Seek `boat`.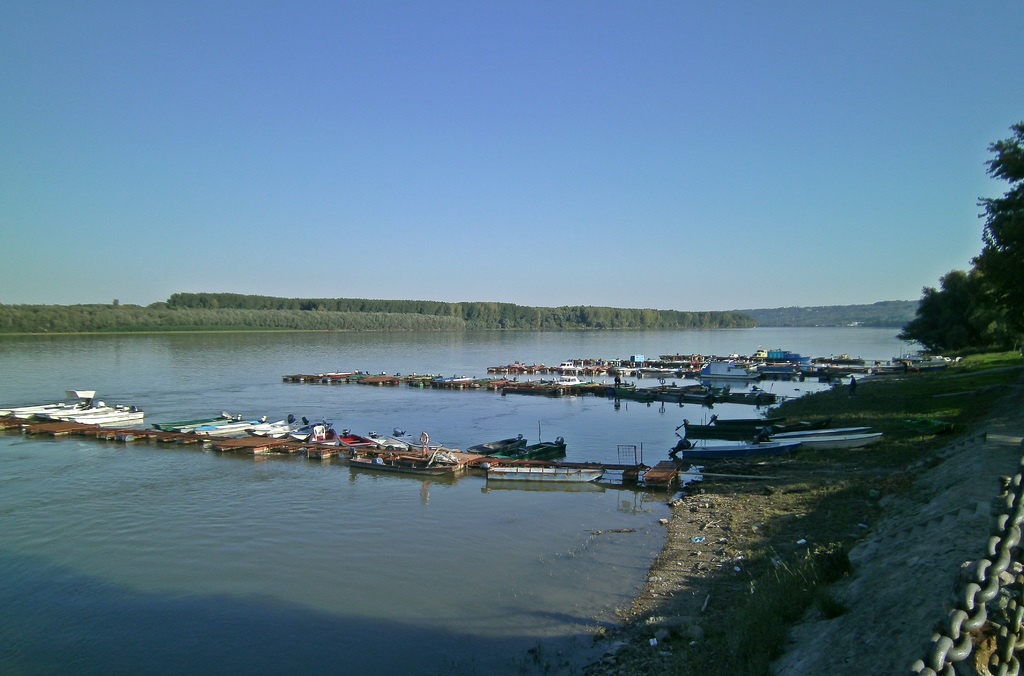
[708,416,871,432].
